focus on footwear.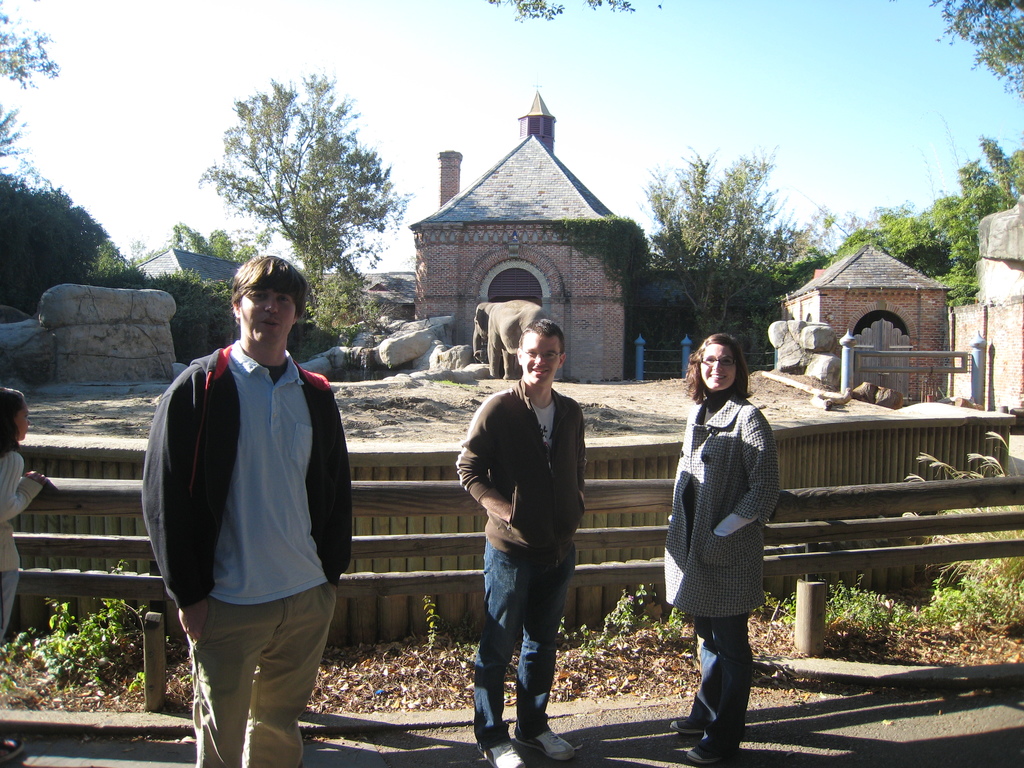
Focused at BBox(667, 748, 729, 767).
